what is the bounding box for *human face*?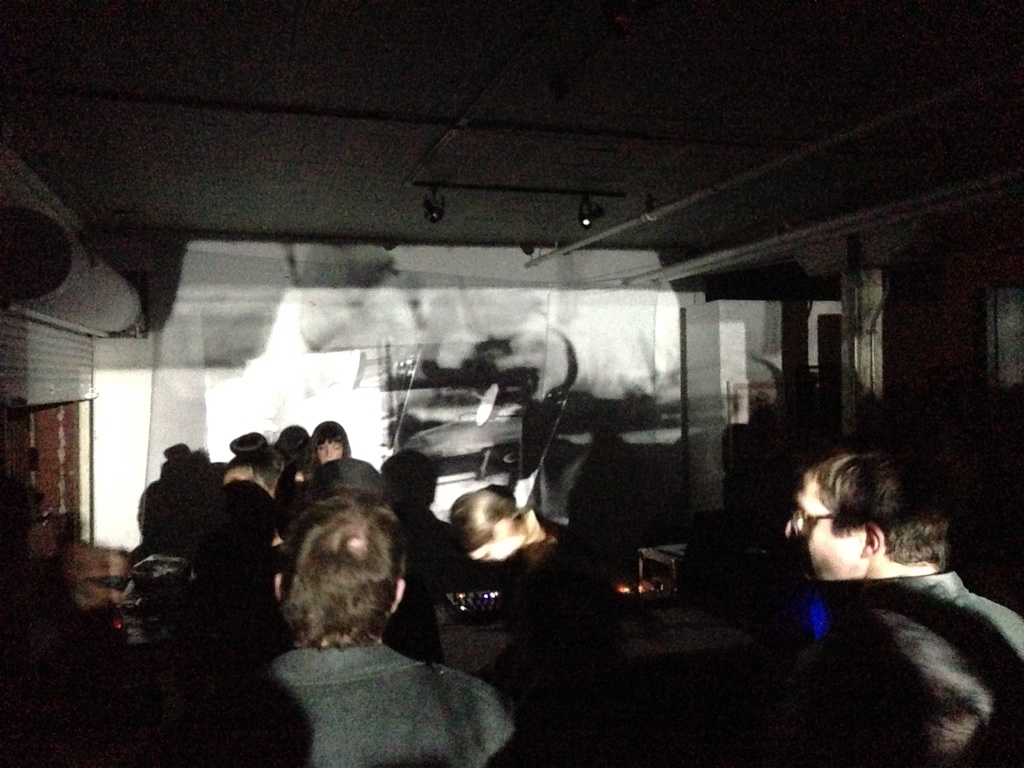
(x1=785, y1=477, x2=857, y2=579).
